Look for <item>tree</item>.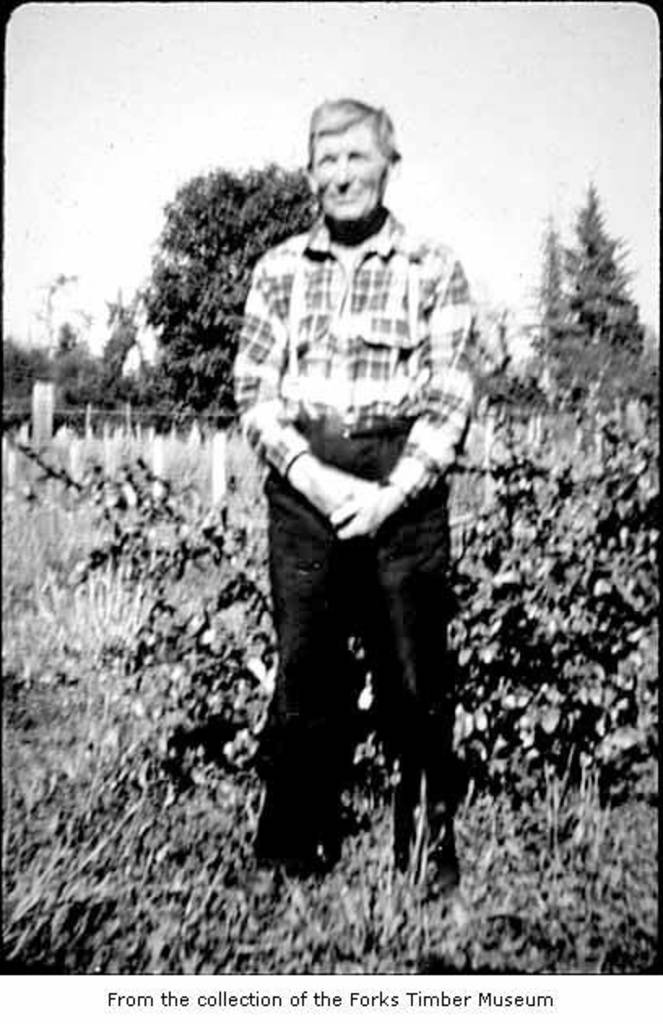
Found: box(538, 177, 656, 408).
